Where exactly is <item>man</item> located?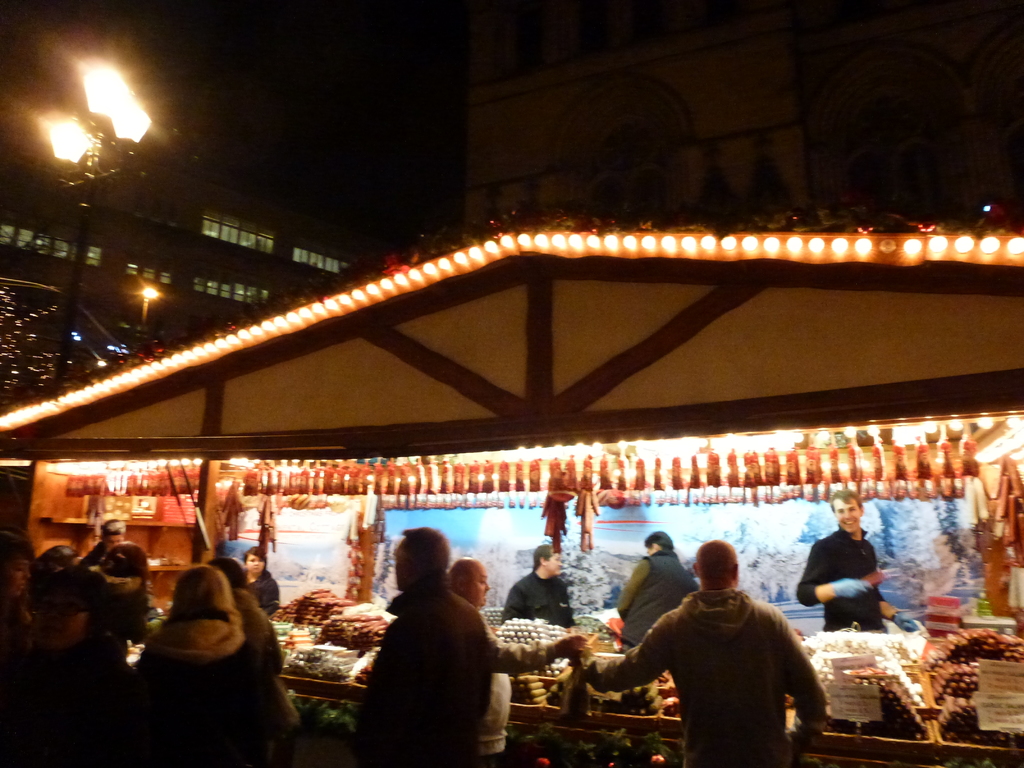
Its bounding box is Rect(362, 525, 488, 767).
